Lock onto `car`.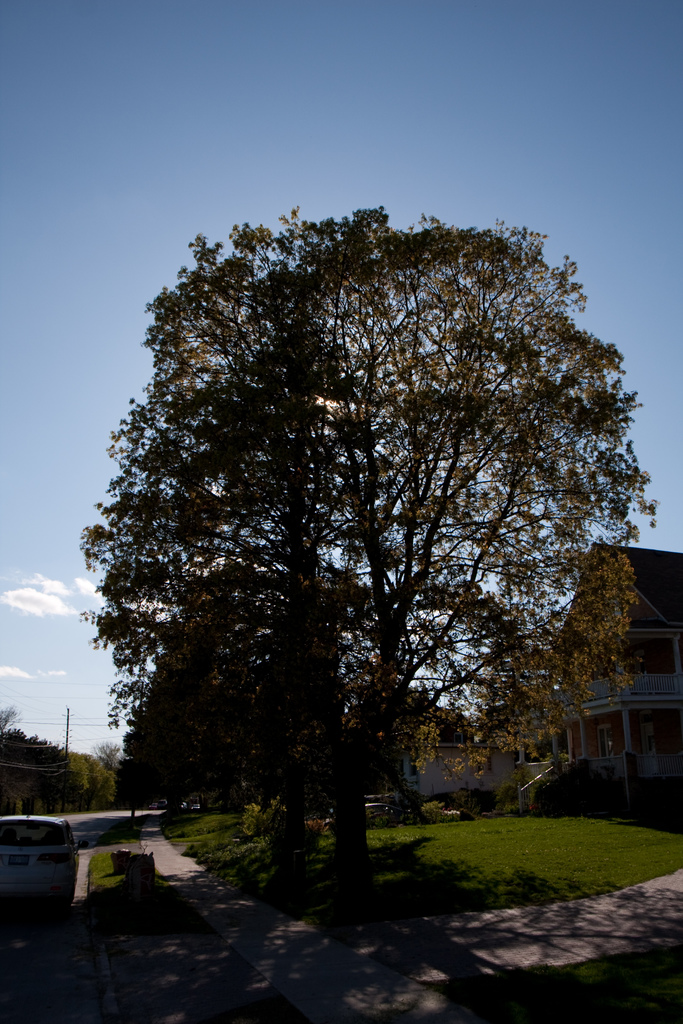
Locked: (x1=0, y1=814, x2=92, y2=905).
